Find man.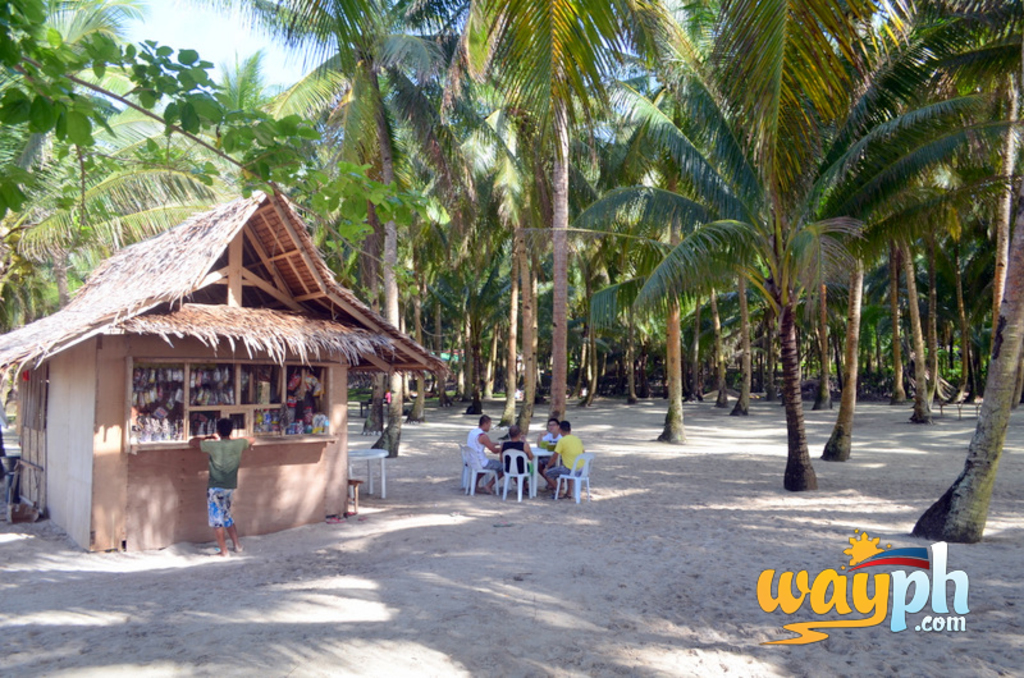
bbox(534, 413, 585, 504).
